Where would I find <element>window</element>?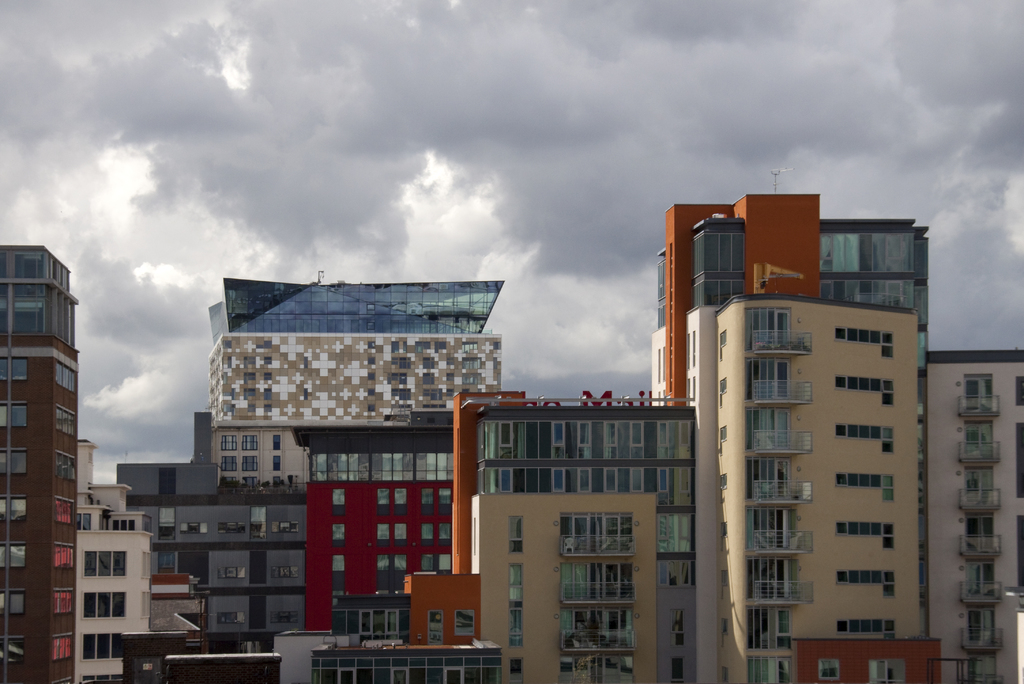
At <region>967, 517, 993, 550</region>.
